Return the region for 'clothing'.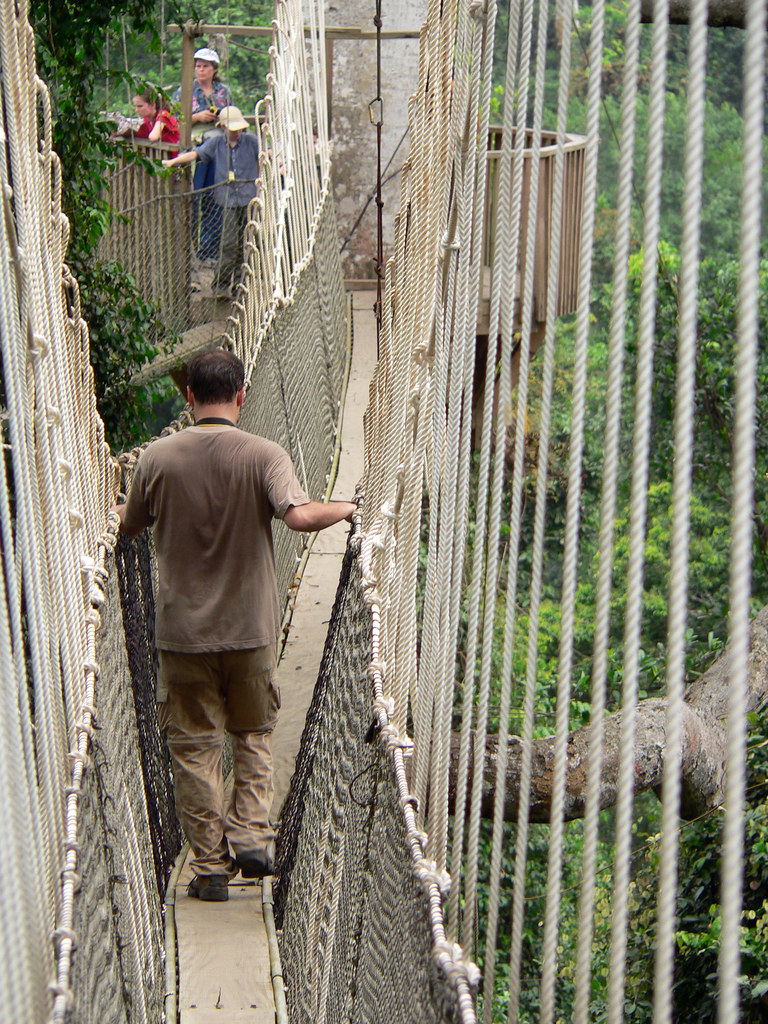
x1=198, y1=134, x2=264, y2=287.
